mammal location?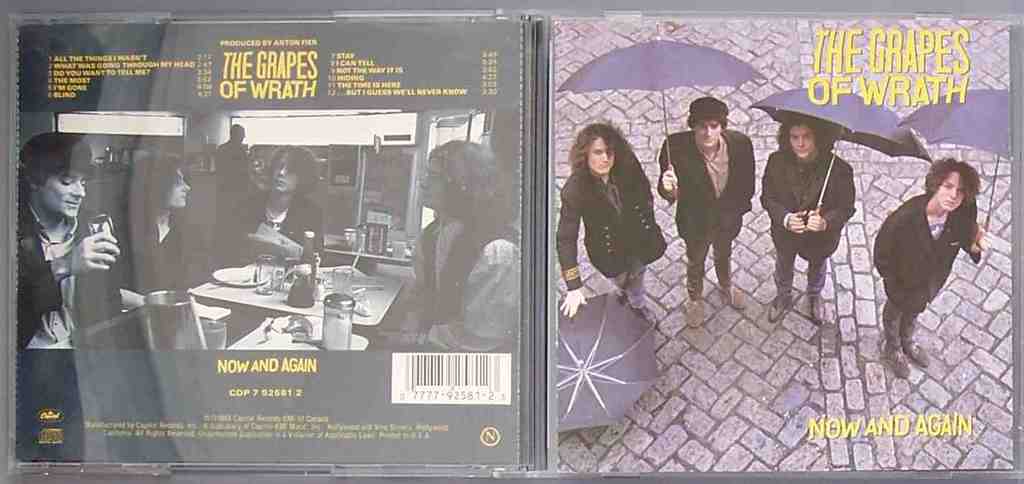
locate(19, 131, 121, 350)
